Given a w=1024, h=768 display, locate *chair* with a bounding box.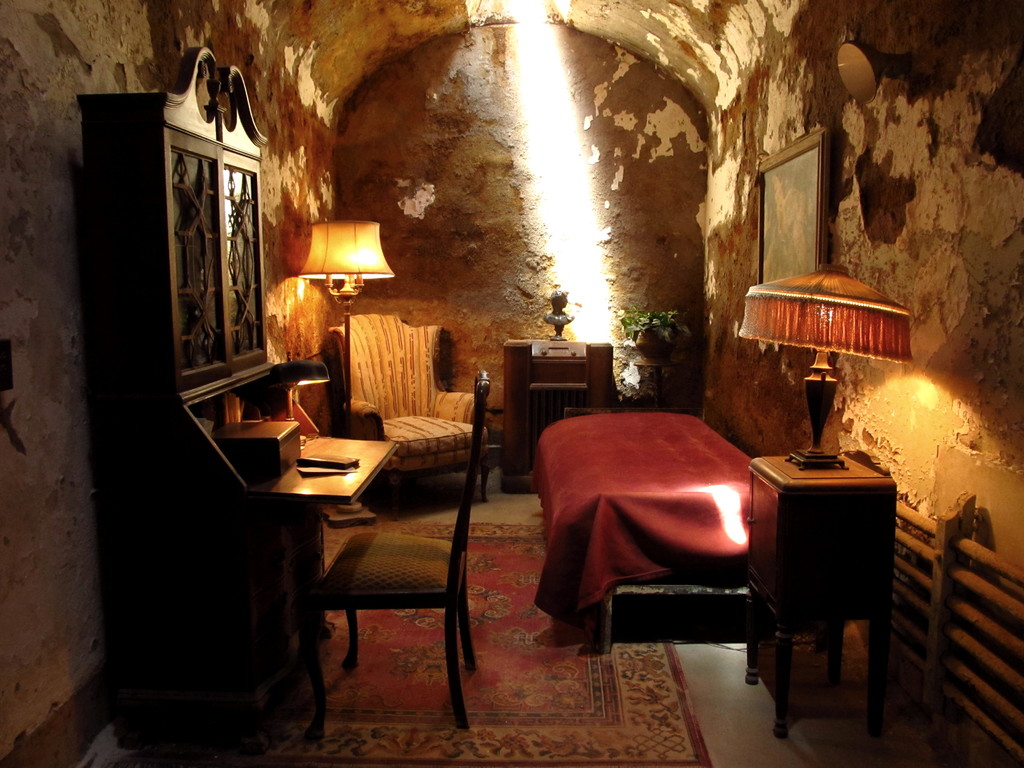
Located: 328 309 493 504.
